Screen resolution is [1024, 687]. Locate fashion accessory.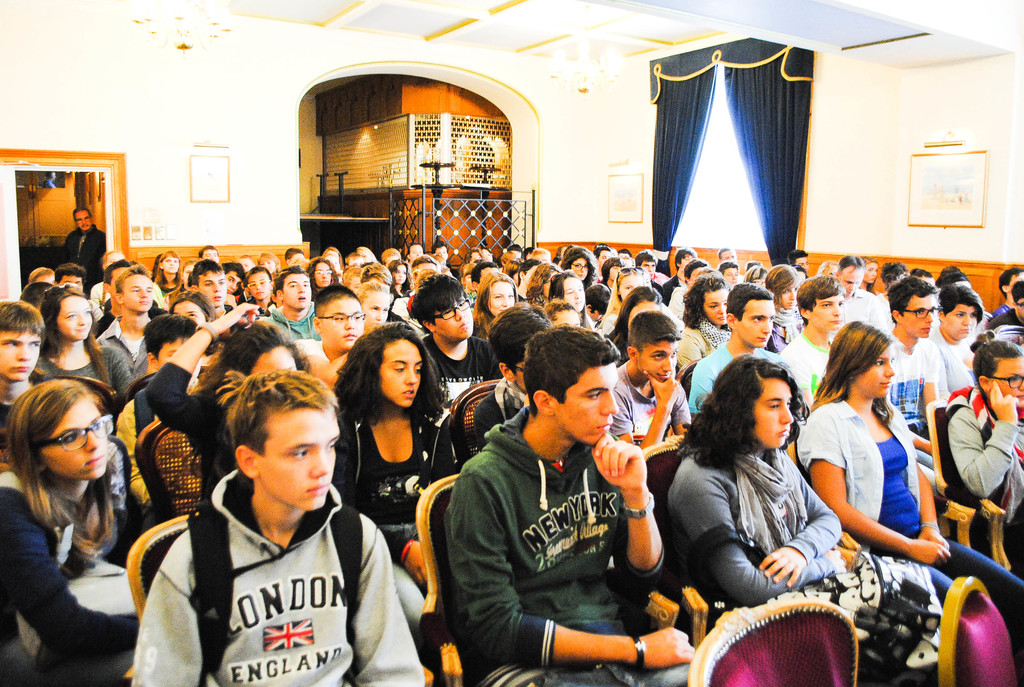
rect(732, 450, 797, 556).
